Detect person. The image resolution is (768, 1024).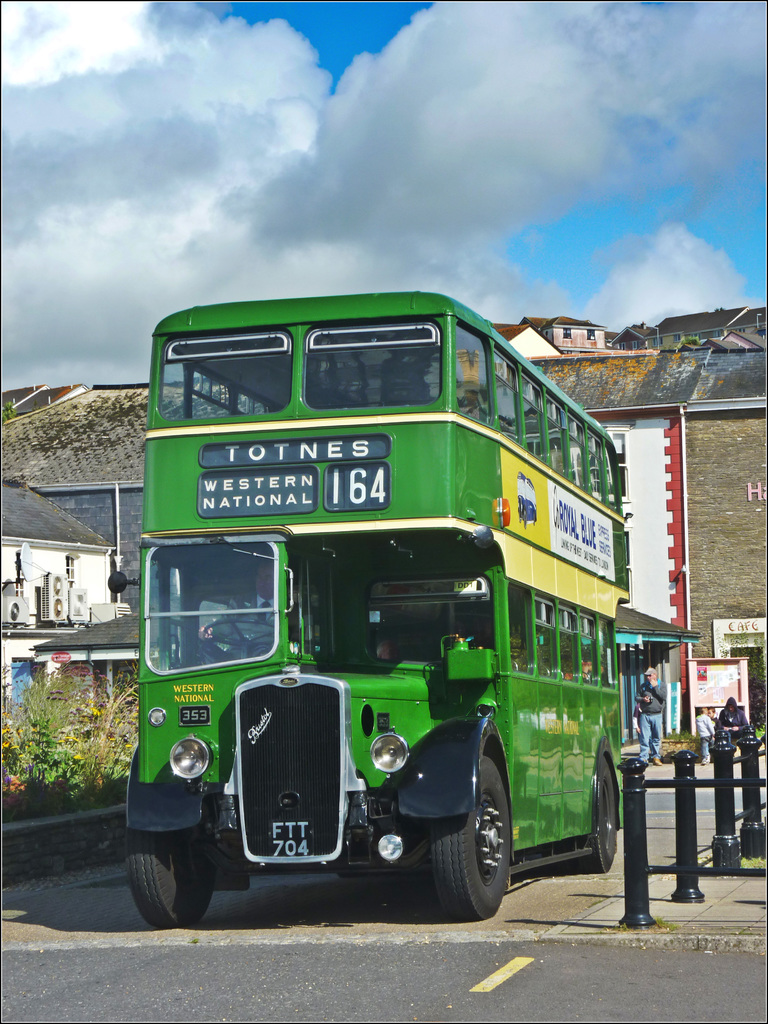
[716,694,742,741].
